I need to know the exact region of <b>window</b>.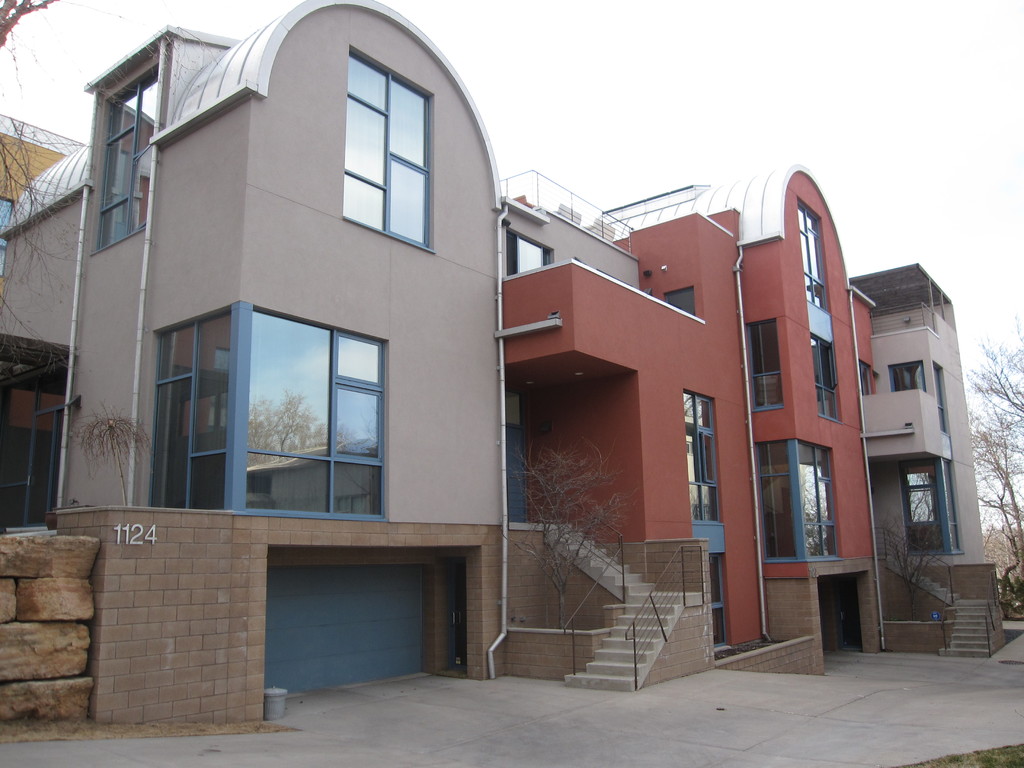
Region: 0 360 70 526.
